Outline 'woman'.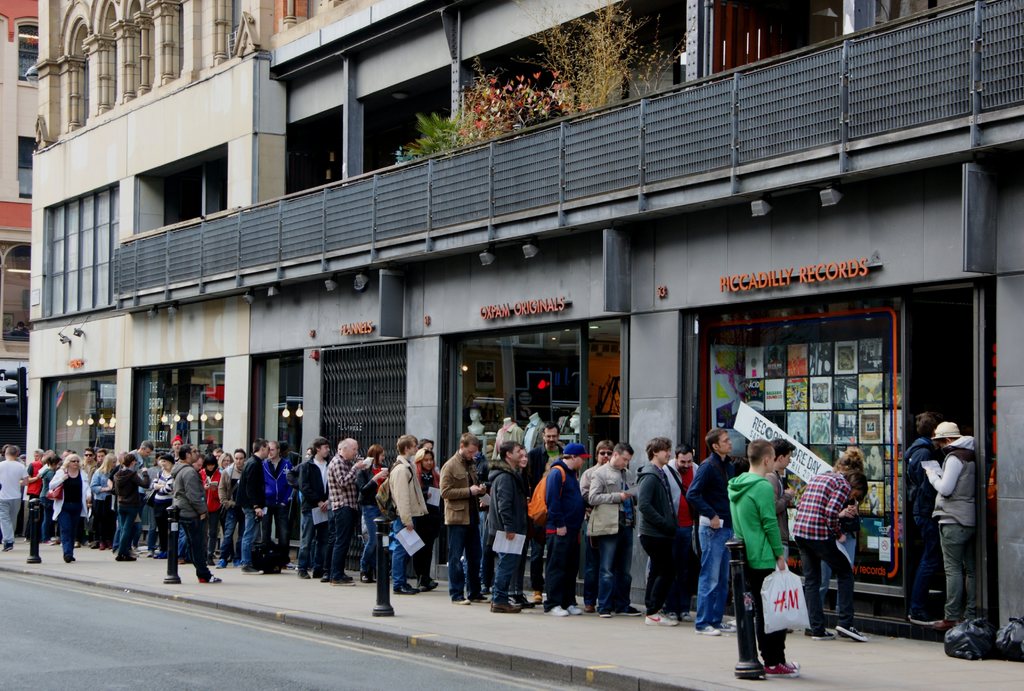
Outline: region(212, 451, 235, 481).
